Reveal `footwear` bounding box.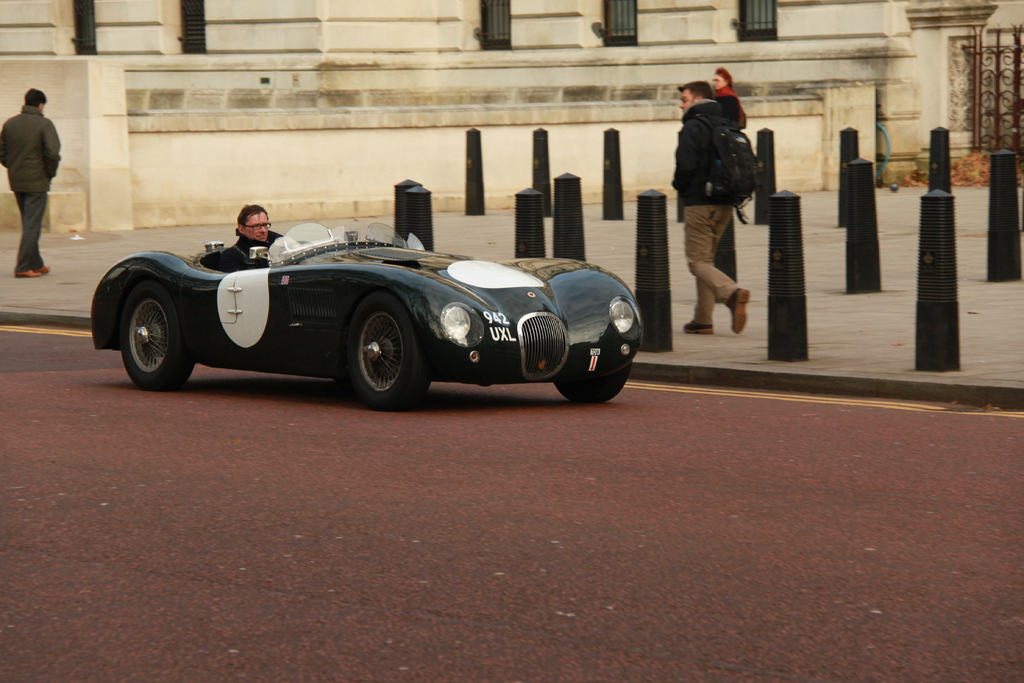
Revealed: 725,286,753,331.
